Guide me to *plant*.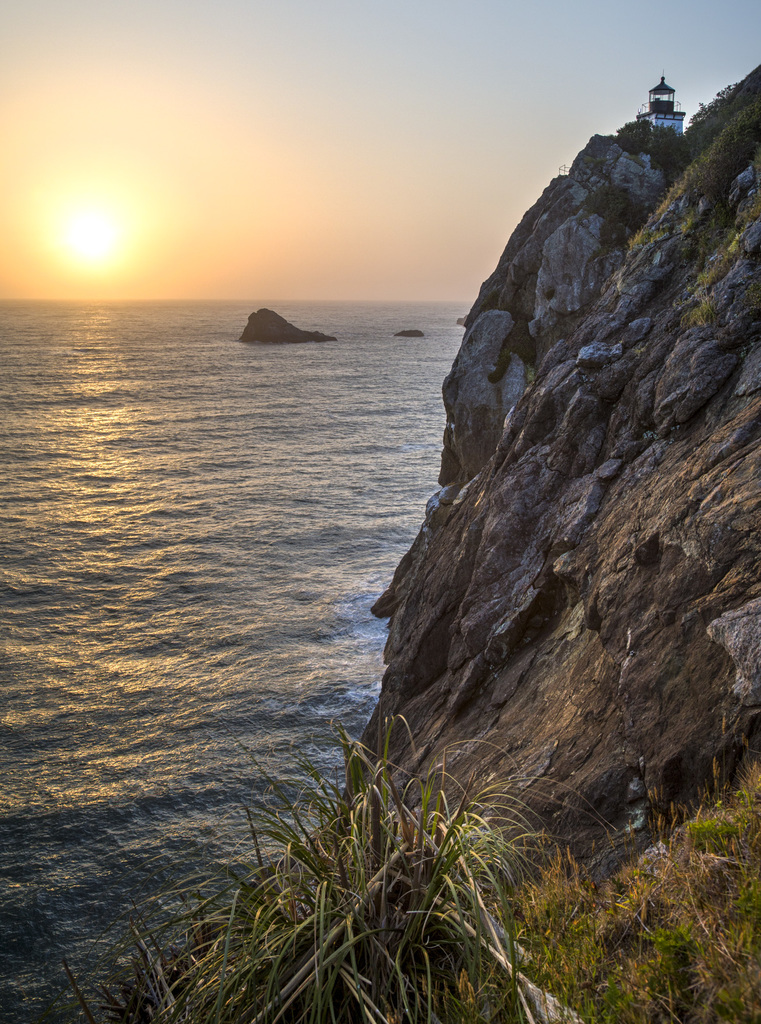
Guidance: box(636, 344, 643, 358).
